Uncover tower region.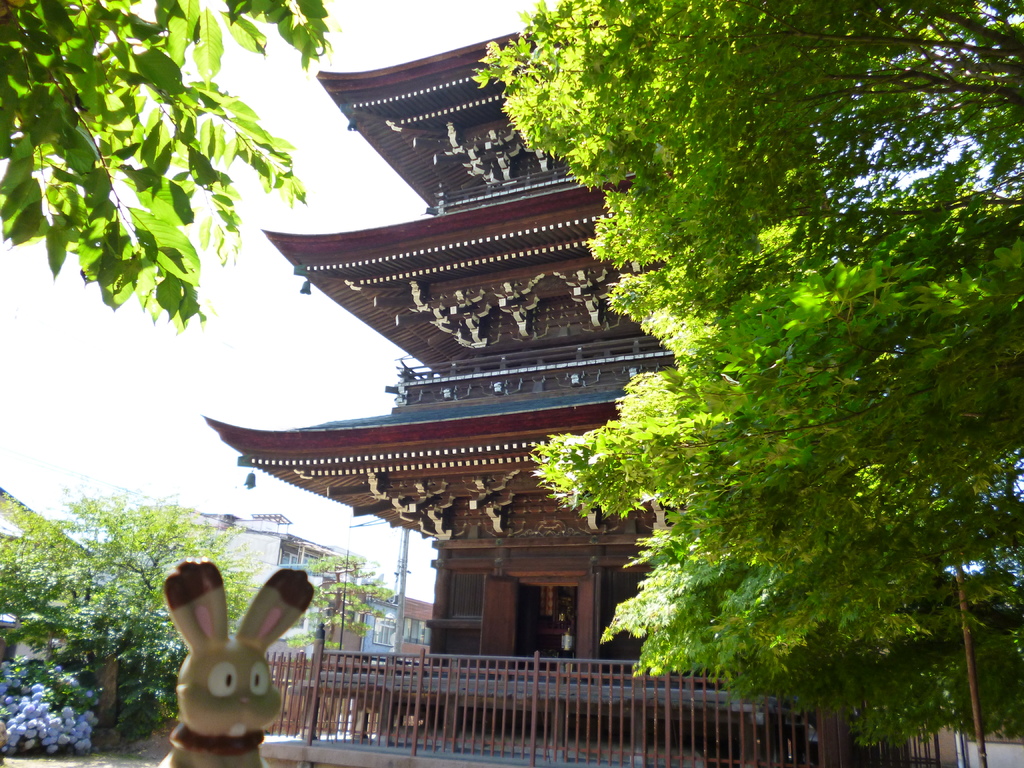
Uncovered: <region>209, 28, 899, 766</region>.
